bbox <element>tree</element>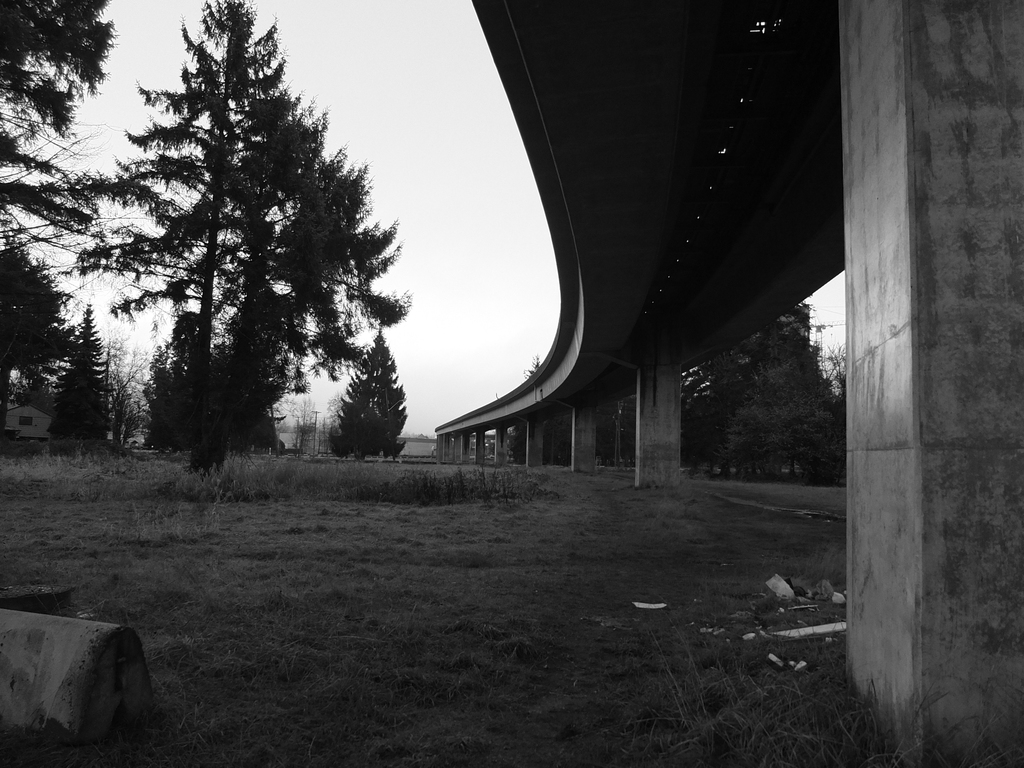
crop(290, 390, 319, 463)
